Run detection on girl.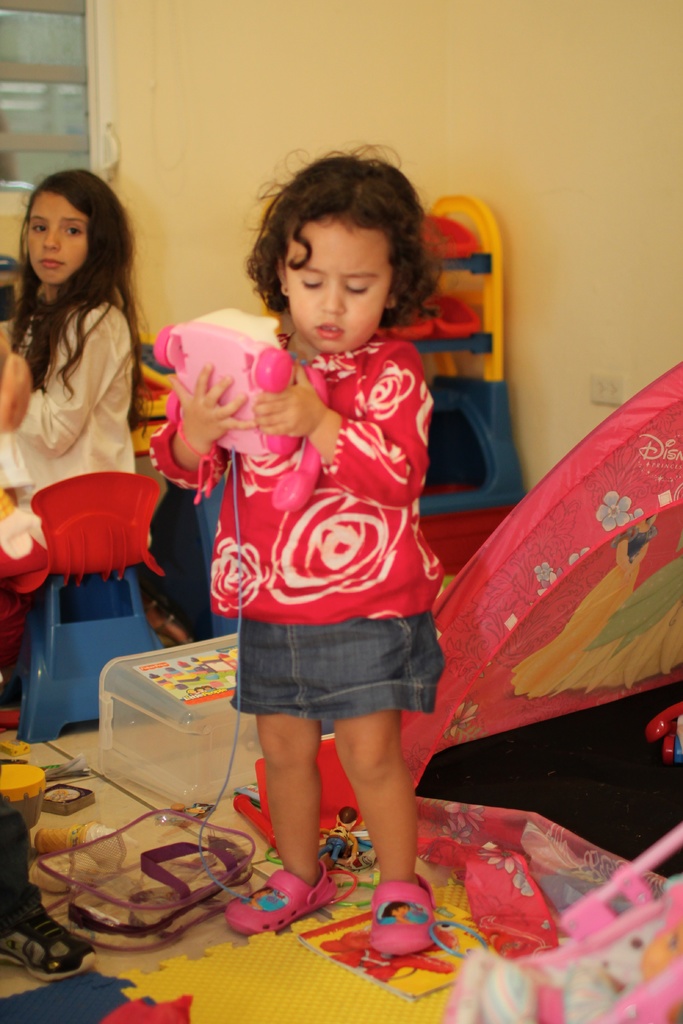
Result: <region>0, 166, 147, 731</region>.
